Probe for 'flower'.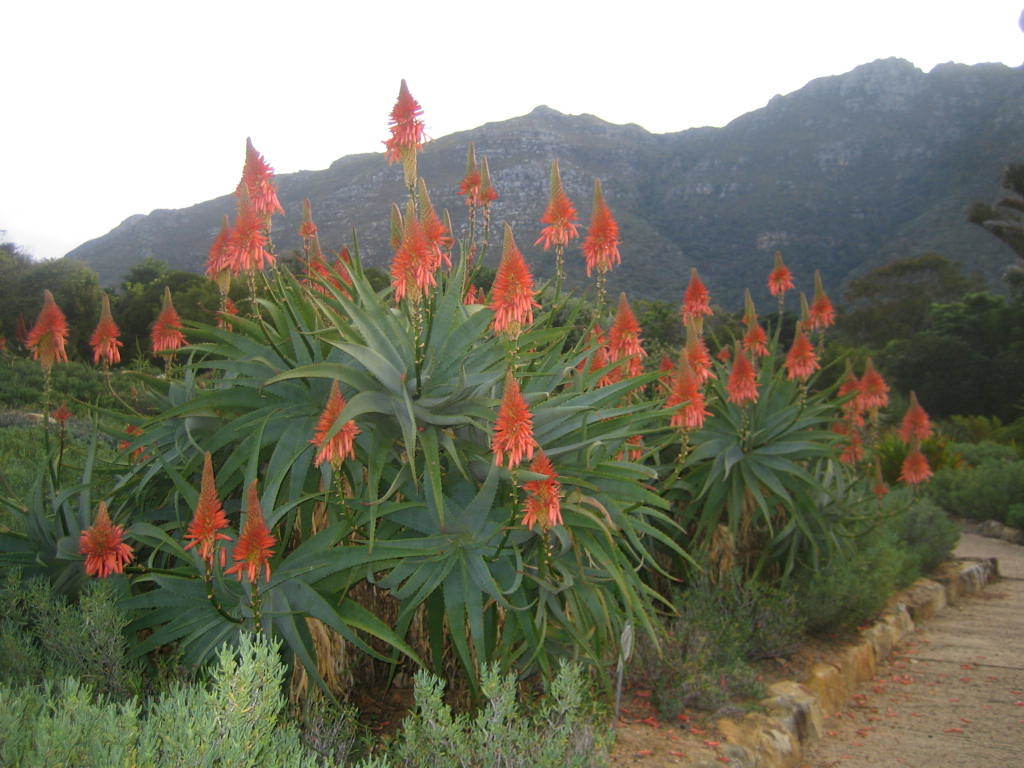
Probe result: (843,442,862,466).
